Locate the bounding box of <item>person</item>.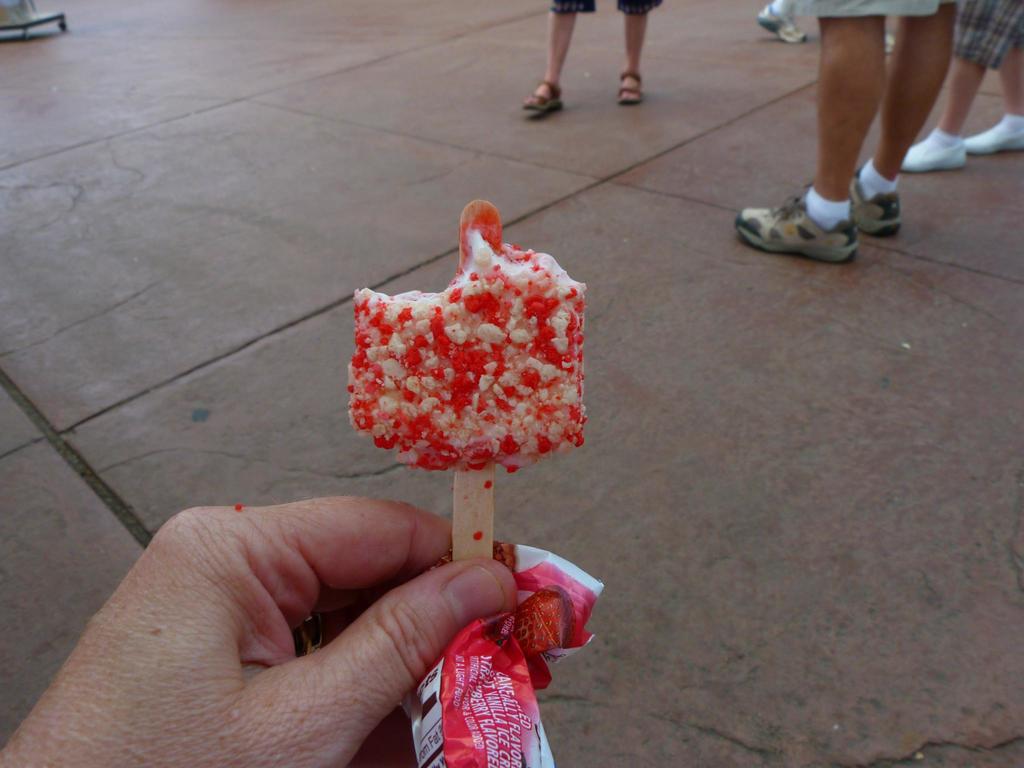
Bounding box: 902 0 1023 177.
